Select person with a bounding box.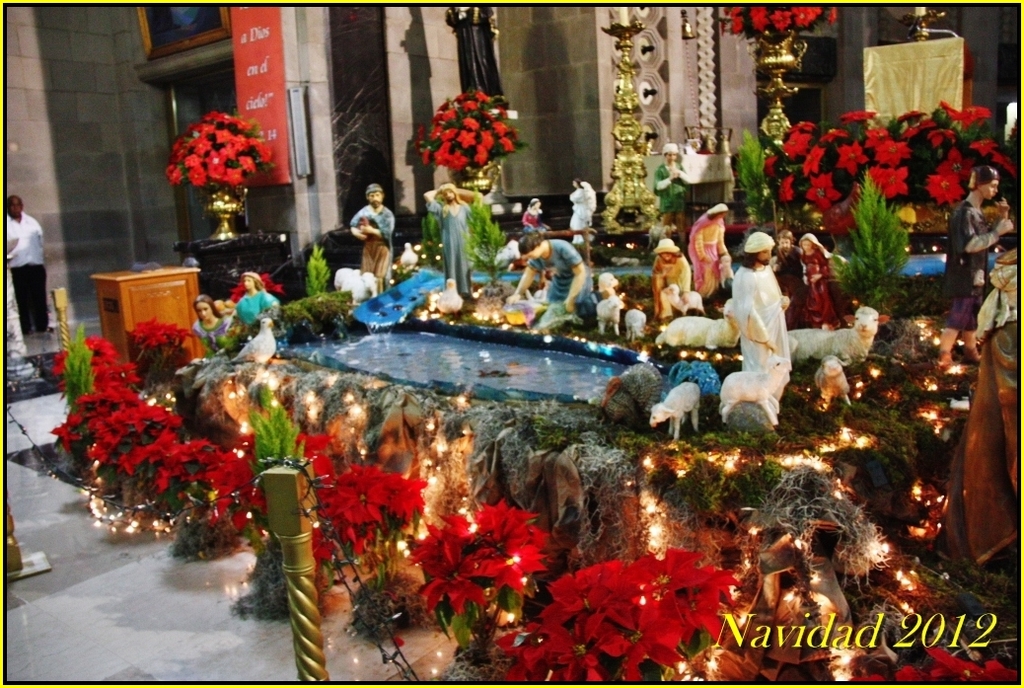
crop(768, 228, 805, 329).
